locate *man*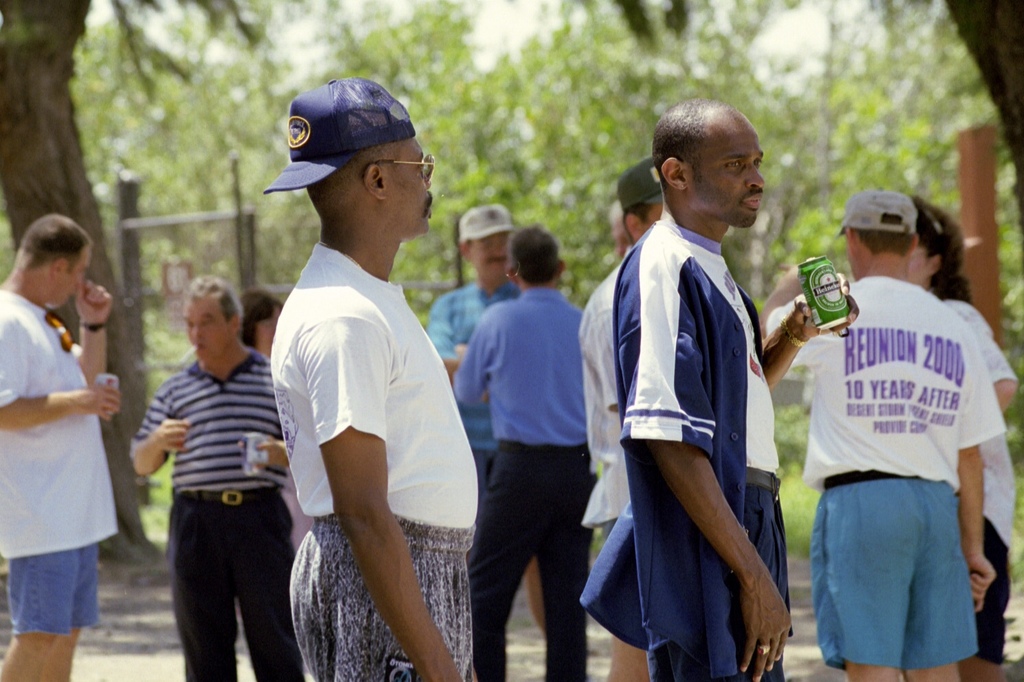
{"left": 130, "top": 274, "right": 300, "bottom": 681}
